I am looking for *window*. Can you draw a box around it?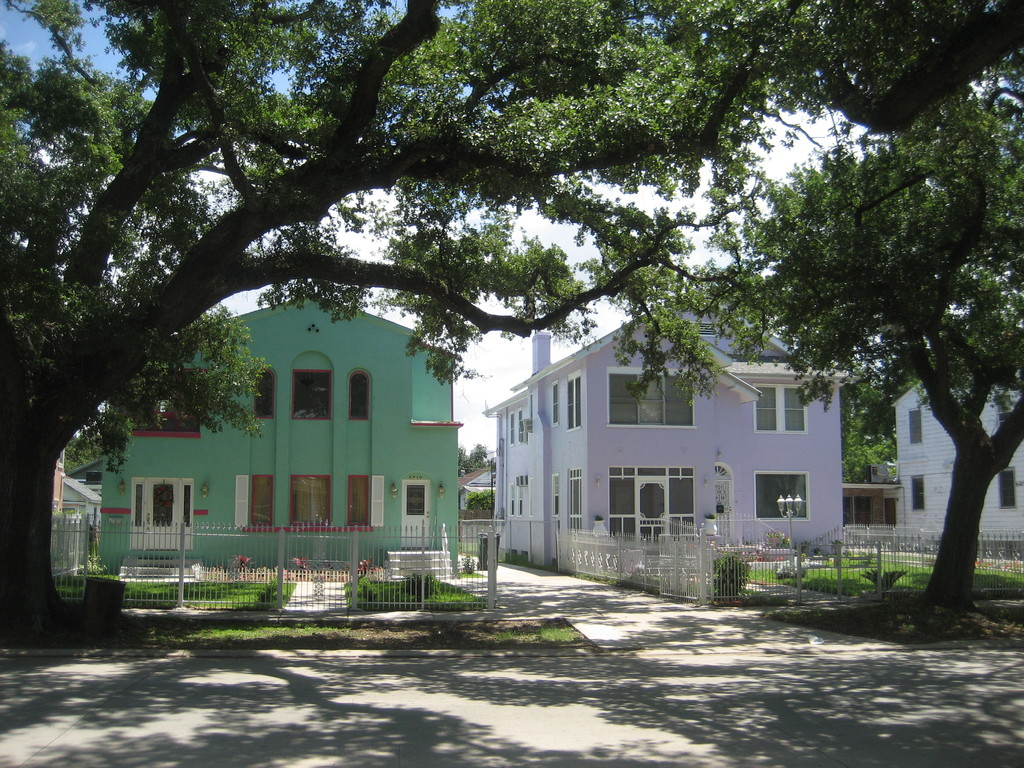
Sure, the bounding box is 292 367 332 421.
